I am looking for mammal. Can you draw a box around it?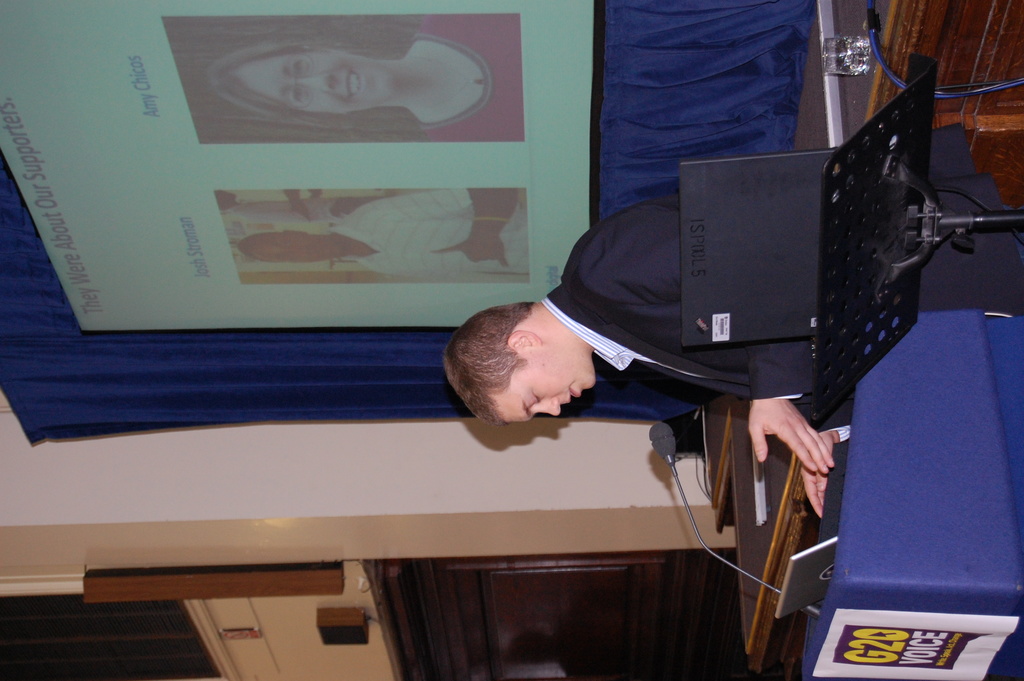
Sure, the bounding box is x1=205, y1=12, x2=525, y2=144.
